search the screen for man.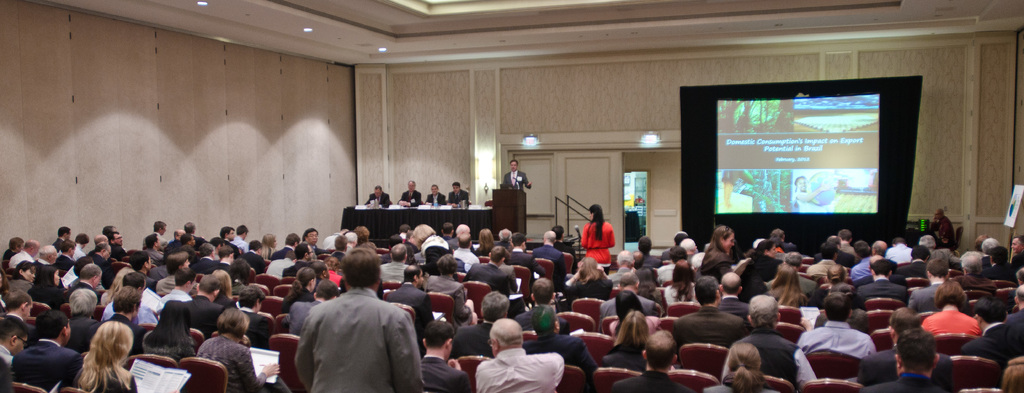
Found at 1013:237:1023:269.
